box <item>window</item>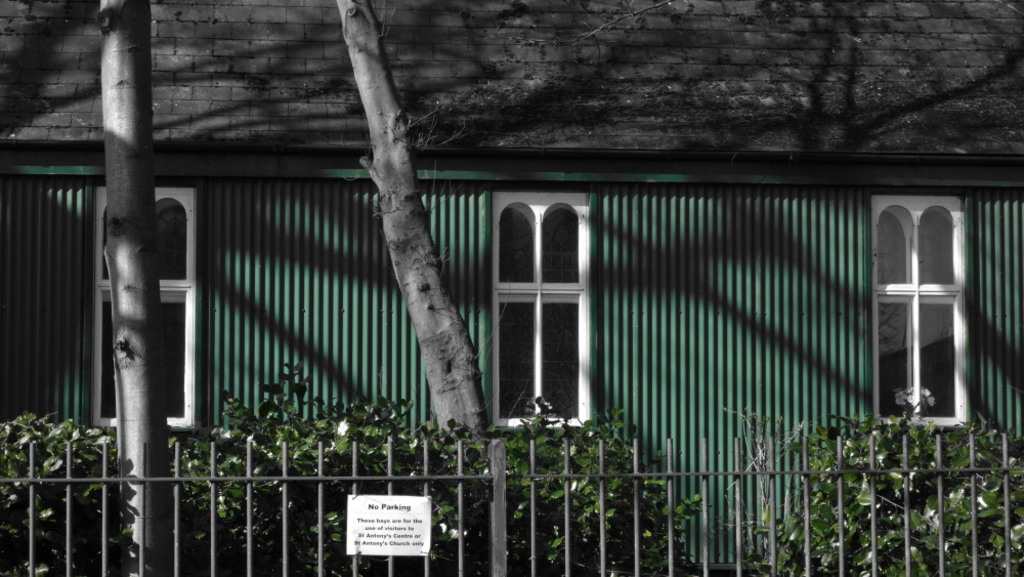
BBox(865, 172, 980, 419)
